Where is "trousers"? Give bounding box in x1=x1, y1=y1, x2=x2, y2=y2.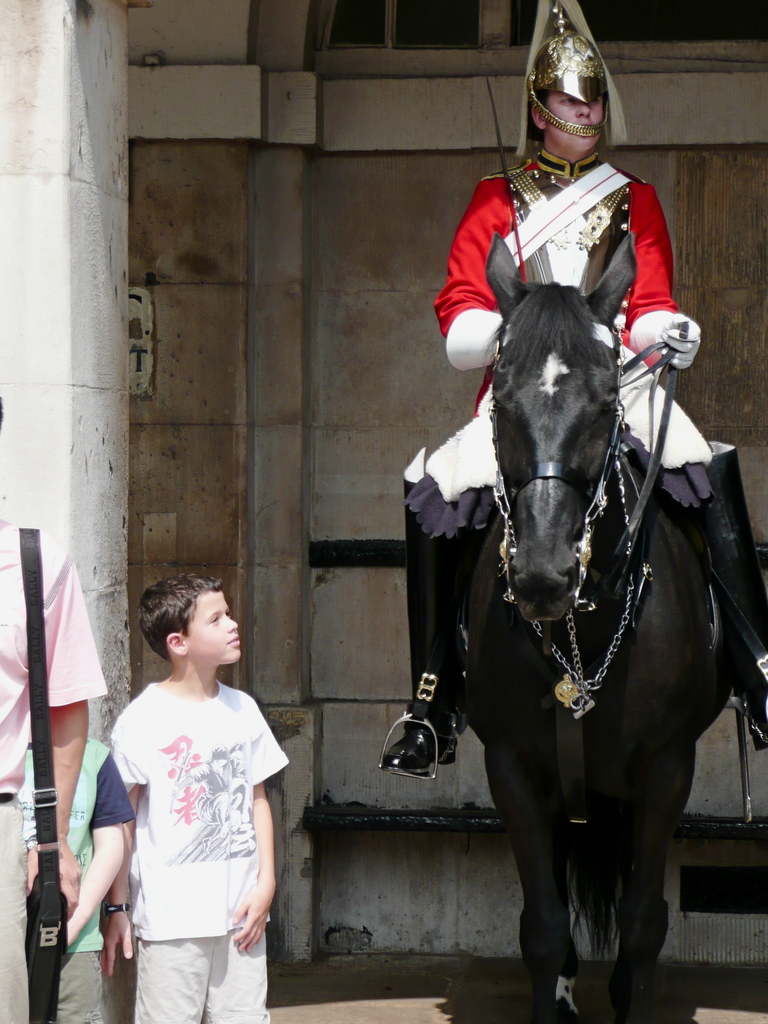
x1=55, y1=946, x2=104, y2=1023.
